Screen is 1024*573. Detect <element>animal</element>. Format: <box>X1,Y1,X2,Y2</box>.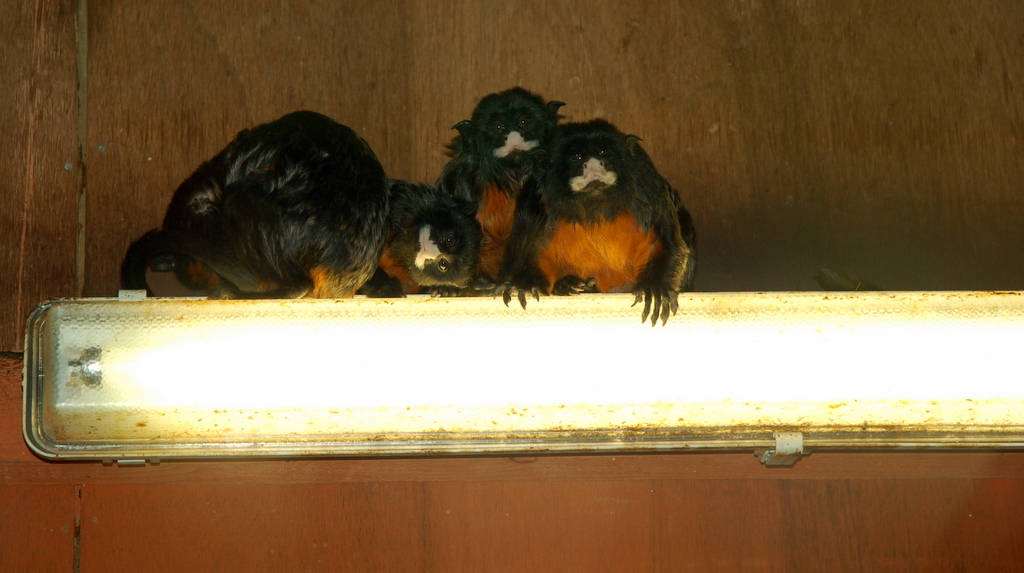
<box>489,116,700,329</box>.
